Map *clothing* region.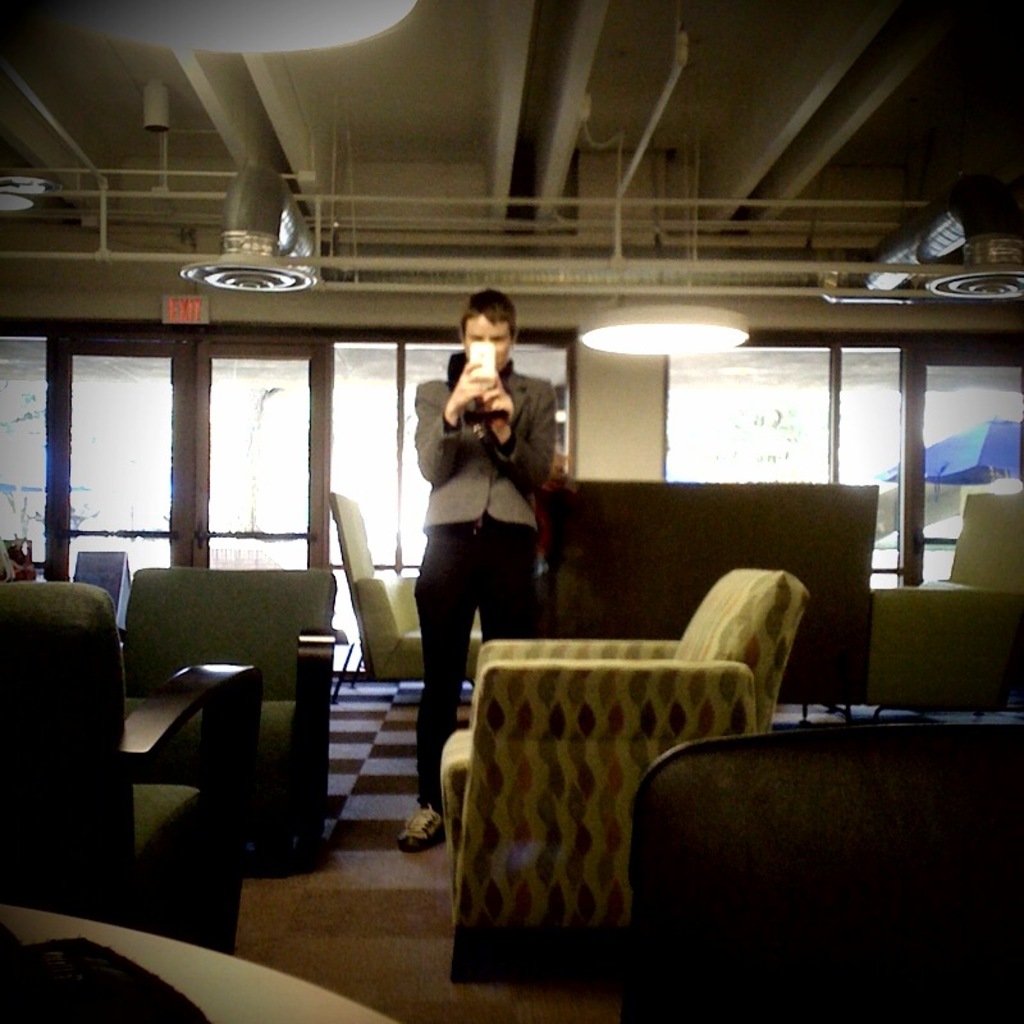
Mapped to <region>410, 352, 557, 809</region>.
